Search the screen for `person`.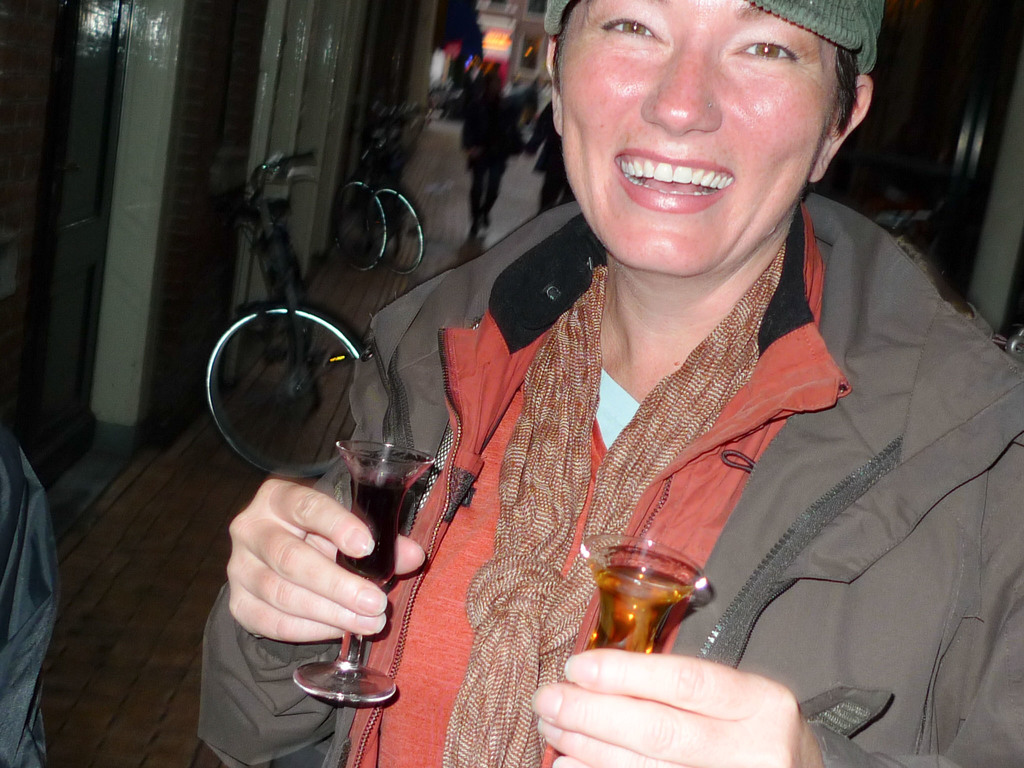
Found at (left=358, top=0, right=954, bottom=720).
